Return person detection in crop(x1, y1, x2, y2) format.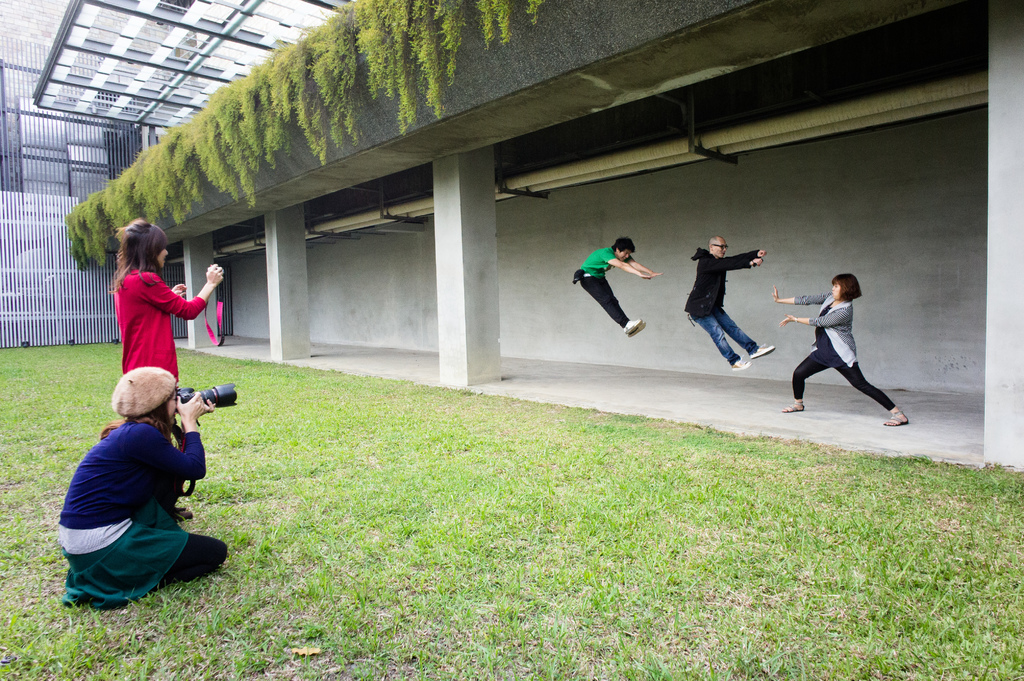
crop(566, 229, 668, 346).
